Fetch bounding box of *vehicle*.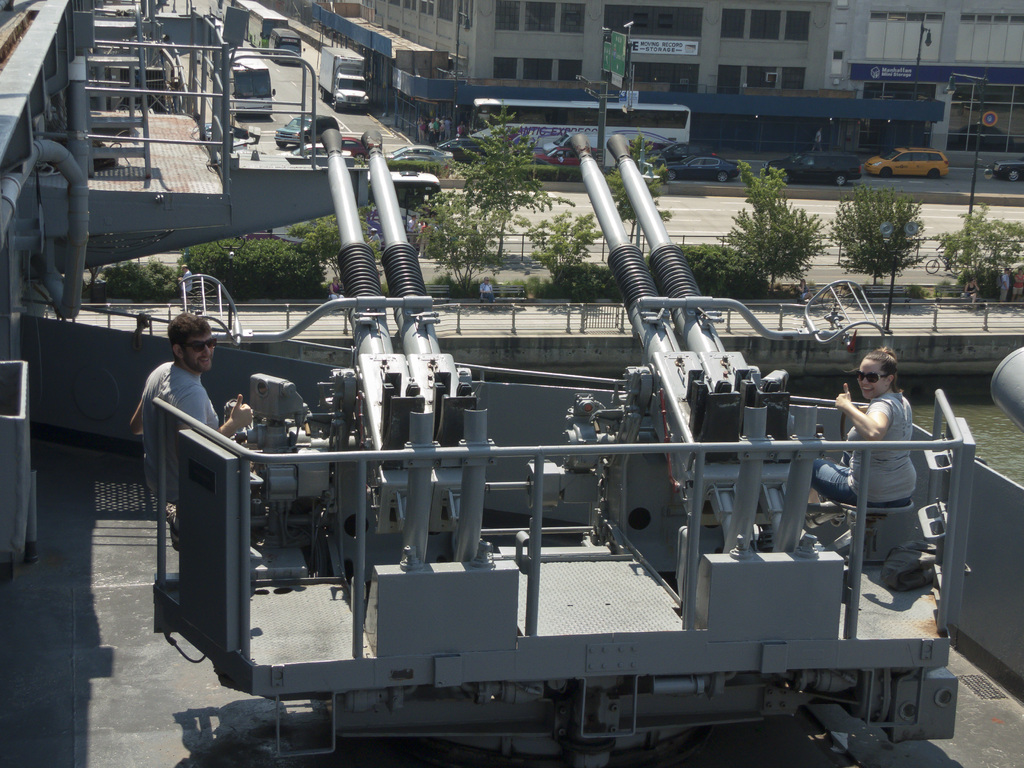
Bbox: {"x1": 759, "y1": 143, "x2": 861, "y2": 182}.
